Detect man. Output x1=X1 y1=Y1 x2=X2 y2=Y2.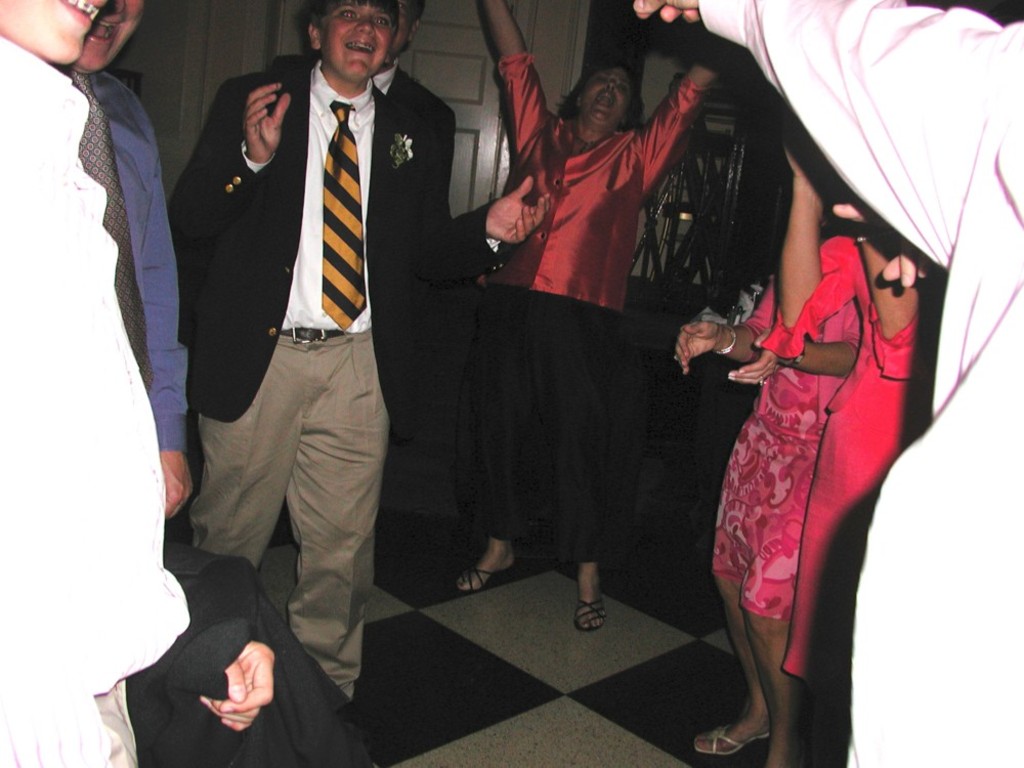
x1=50 y1=0 x2=195 y2=525.
